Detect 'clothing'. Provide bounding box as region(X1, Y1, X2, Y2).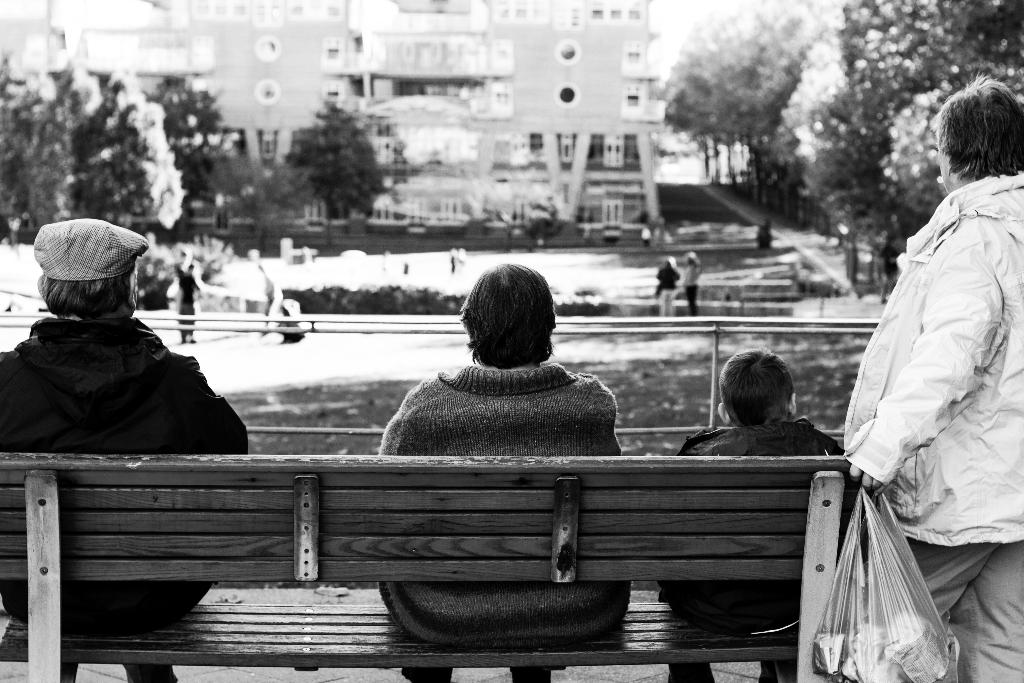
region(676, 415, 842, 633).
